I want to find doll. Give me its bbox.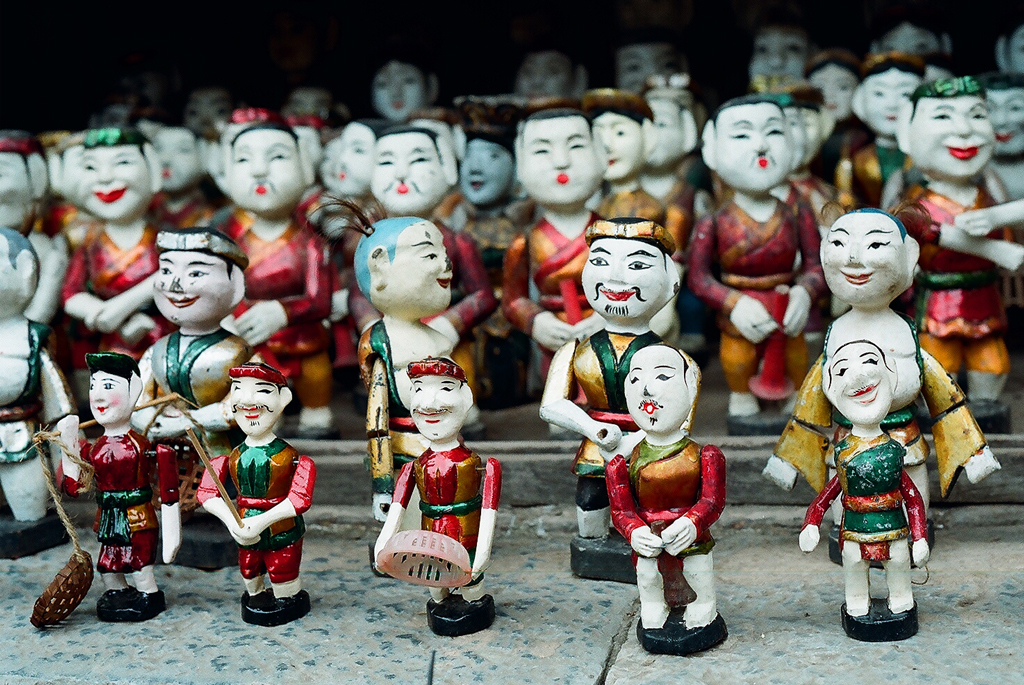
{"x1": 188, "y1": 348, "x2": 325, "y2": 624}.
